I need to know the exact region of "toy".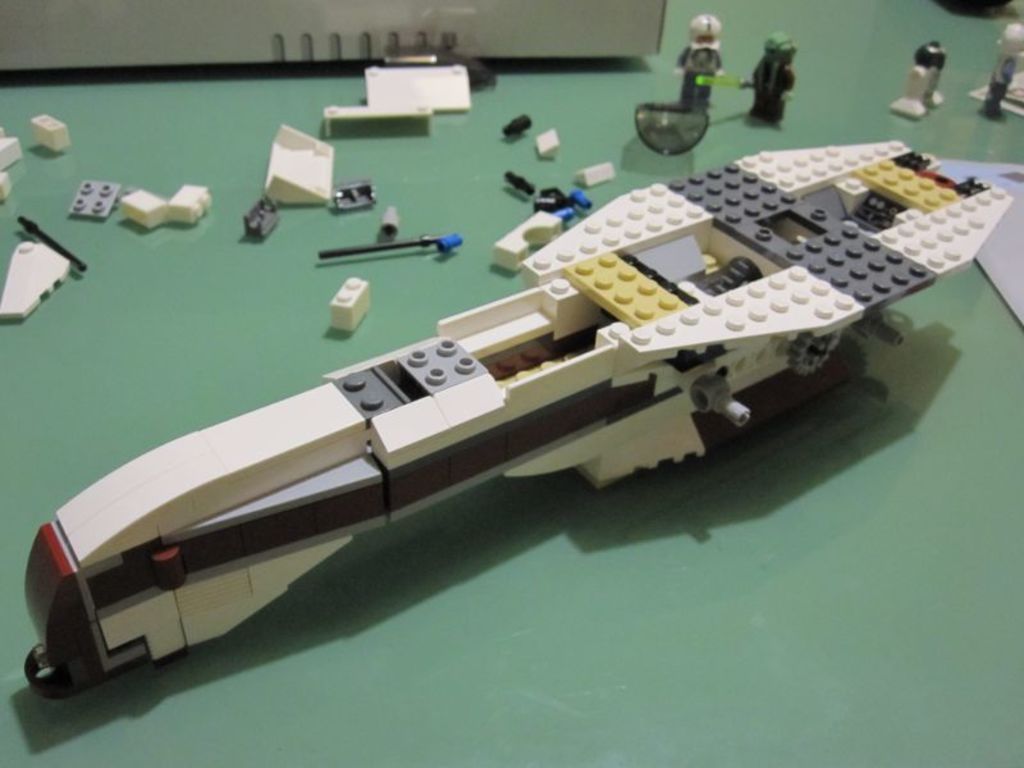
Region: crop(378, 205, 397, 238).
